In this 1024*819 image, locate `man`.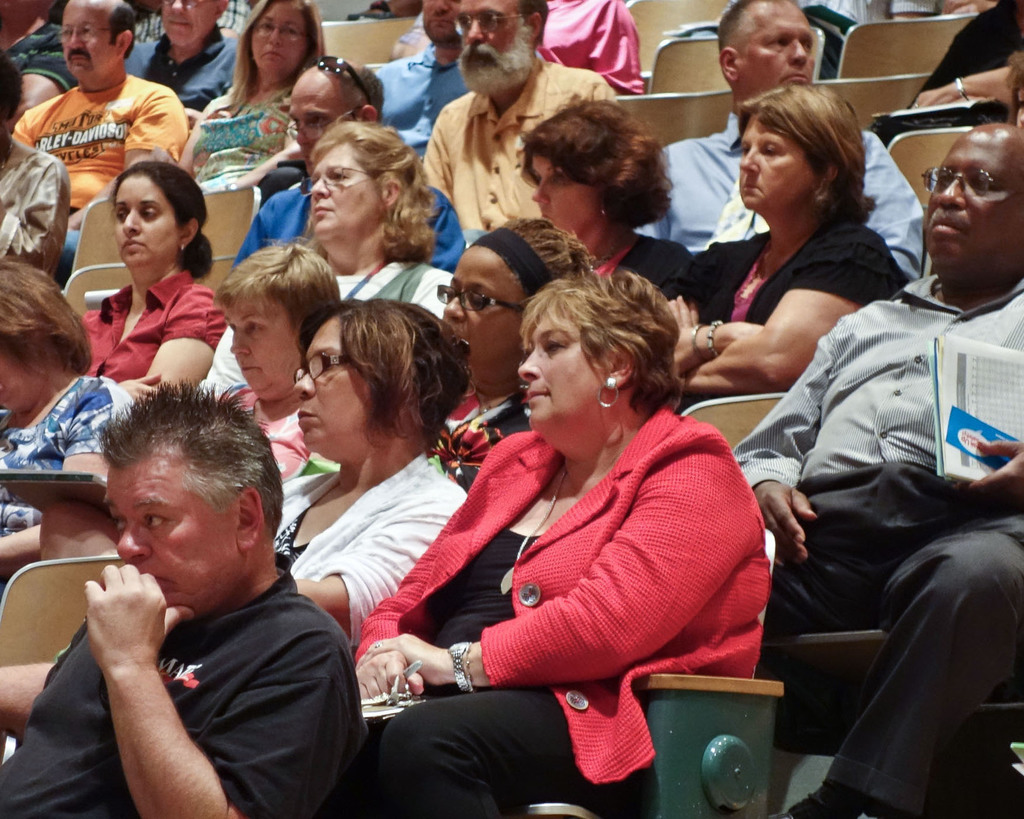
Bounding box: <region>372, 0, 472, 163</region>.
